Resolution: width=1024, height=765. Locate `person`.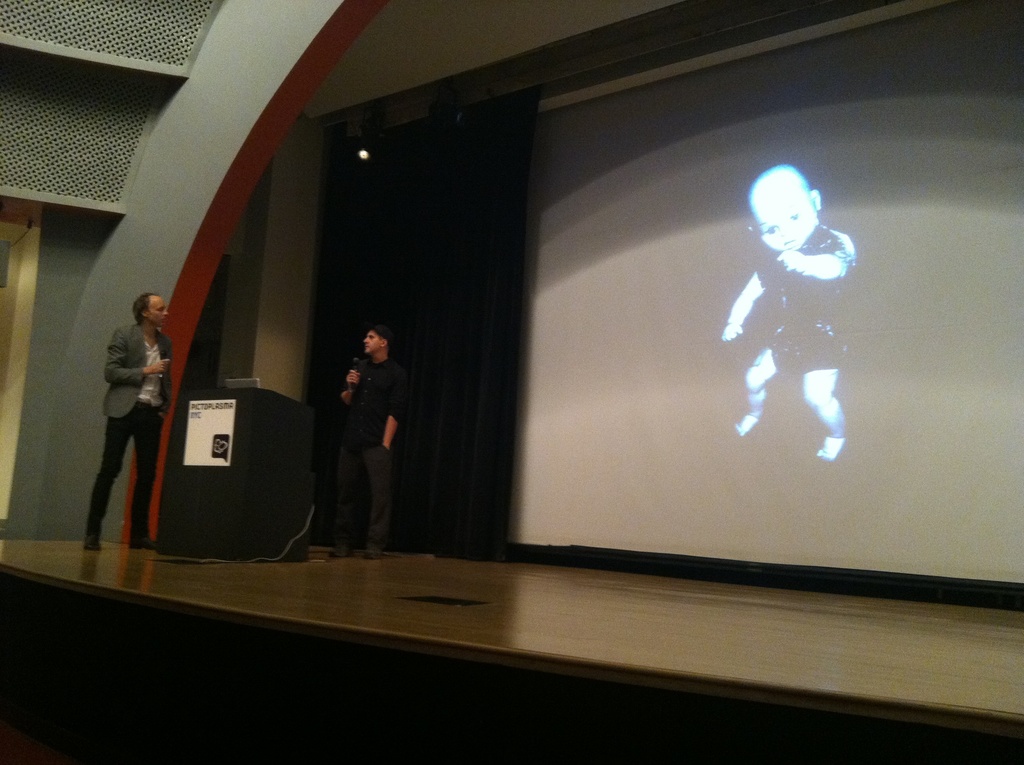
[x1=719, y1=154, x2=865, y2=453].
